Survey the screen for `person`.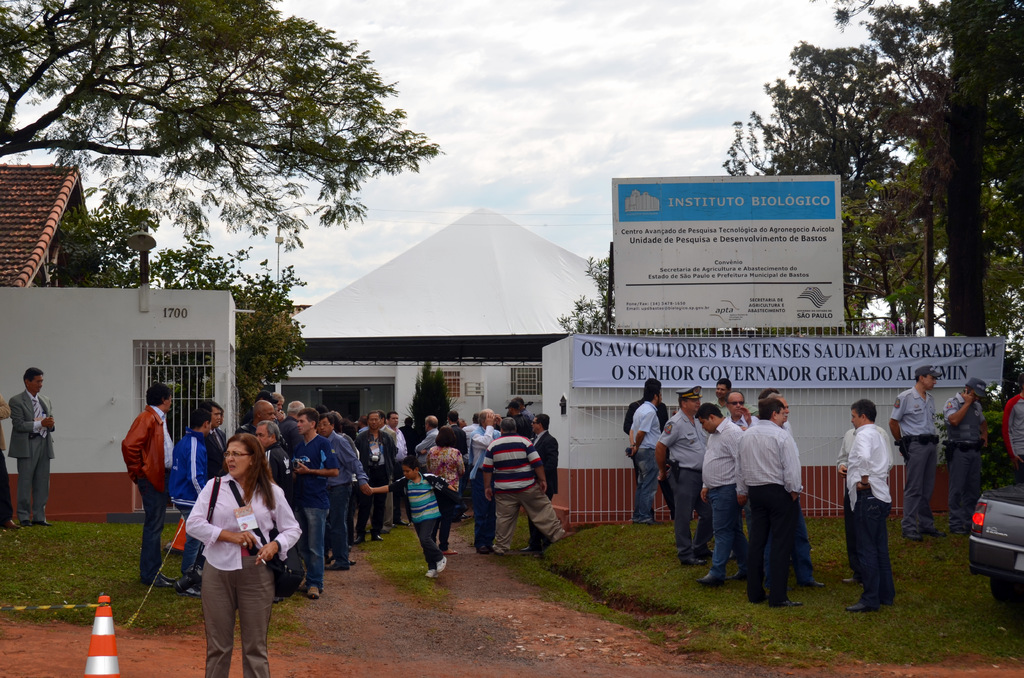
Survey found: {"left": 357, "top": 414, "right": 364, "bottom": 435}.
